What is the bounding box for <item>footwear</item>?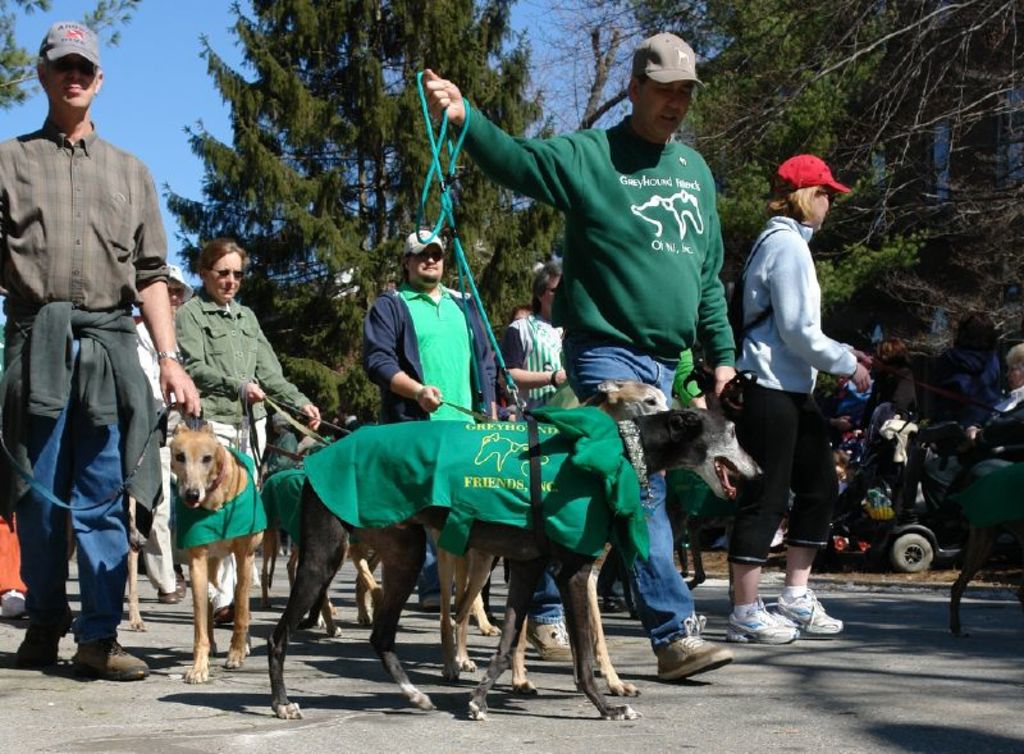
select_region(527, 621, 577, 659).
